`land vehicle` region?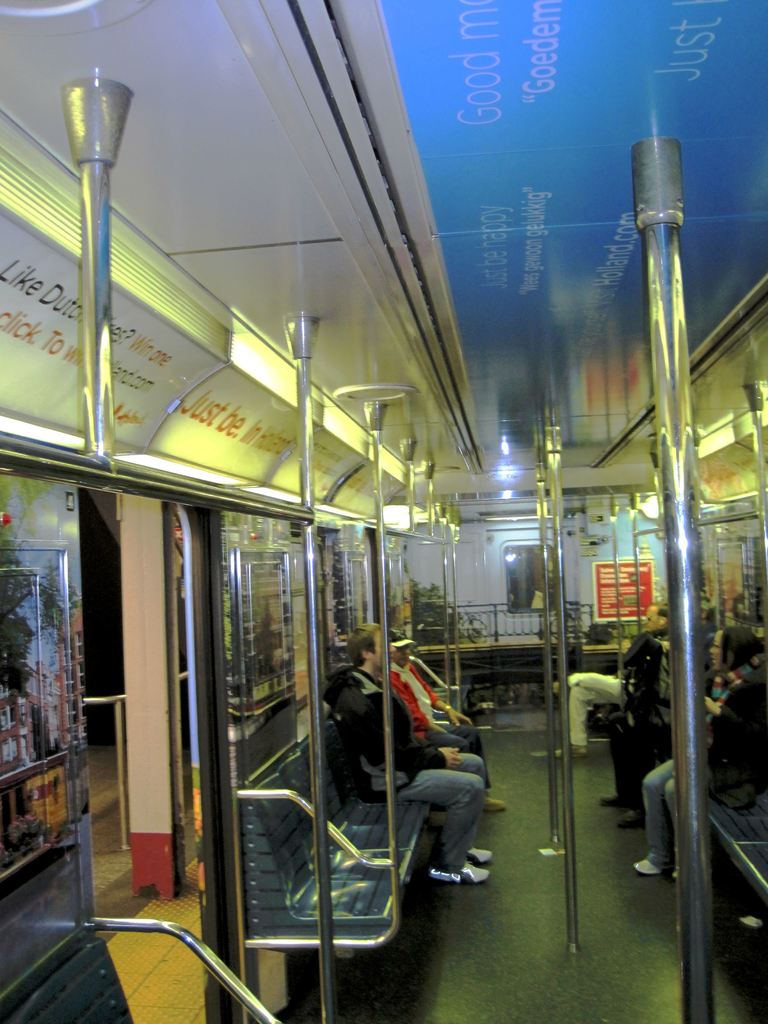
rect(0, 2, 767, 1023)
